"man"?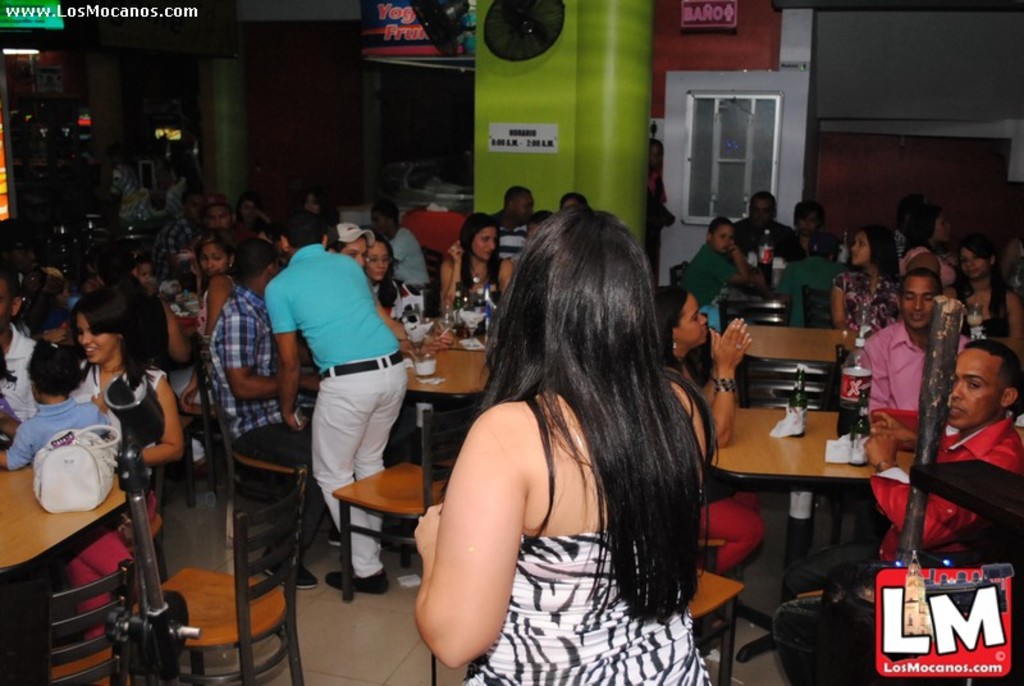
l=204, t=201, r=232, b=228
